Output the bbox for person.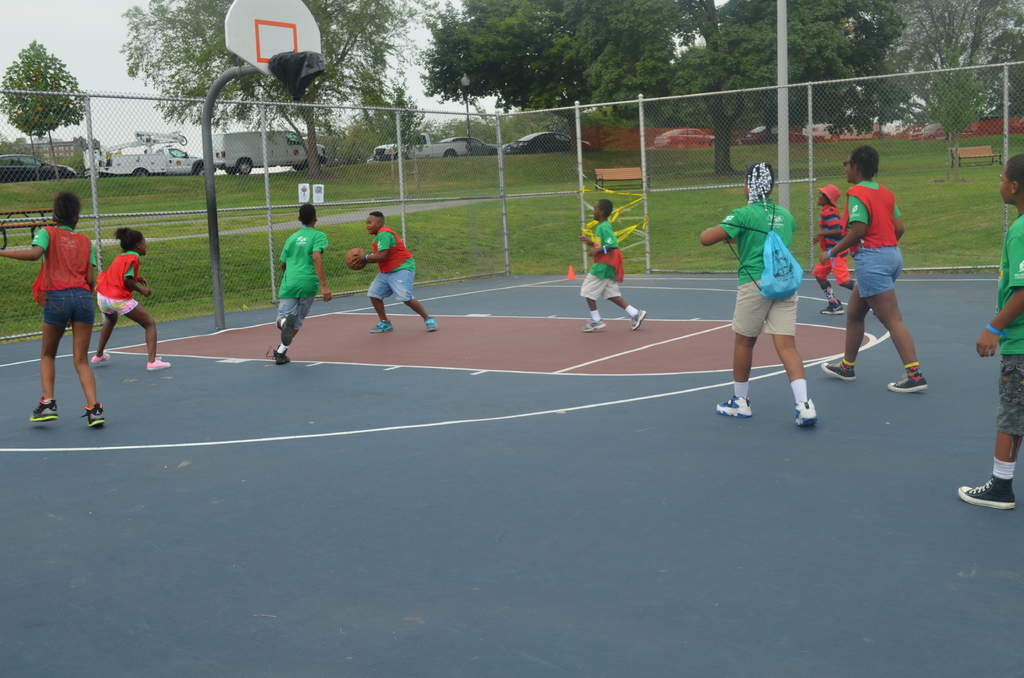
(820, 144, 928, 392).
